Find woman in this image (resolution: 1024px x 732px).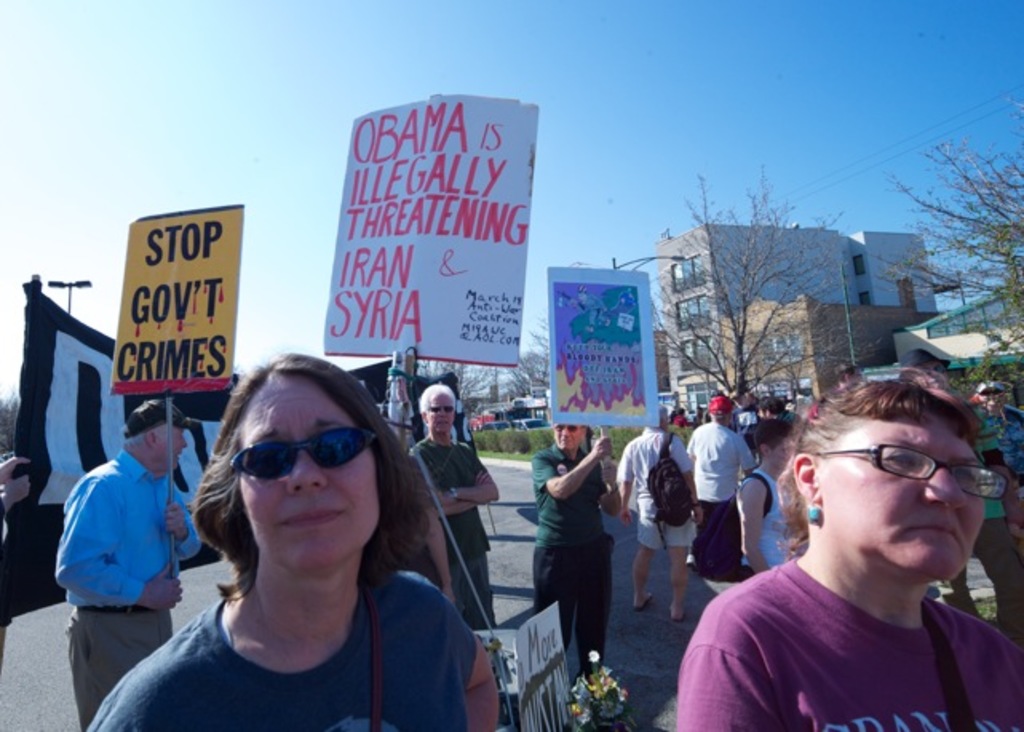
{"x1": 736, "y1": 424, "x2": 796, "y2": 579}.
